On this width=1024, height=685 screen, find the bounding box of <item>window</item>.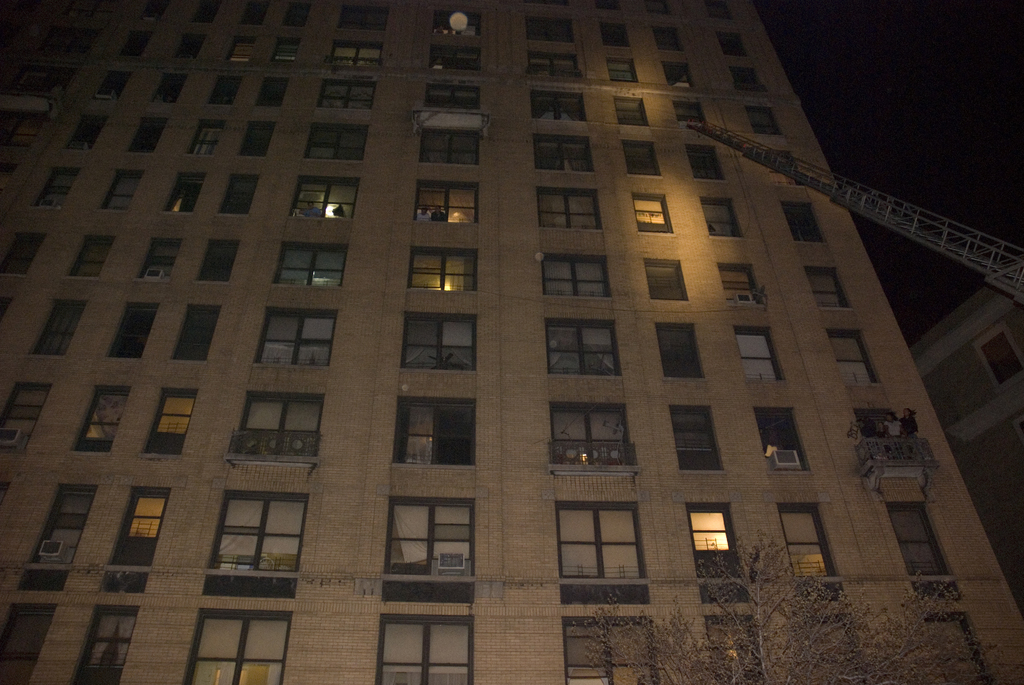
Bounding box: BBox(522, 16, 572, 54).
